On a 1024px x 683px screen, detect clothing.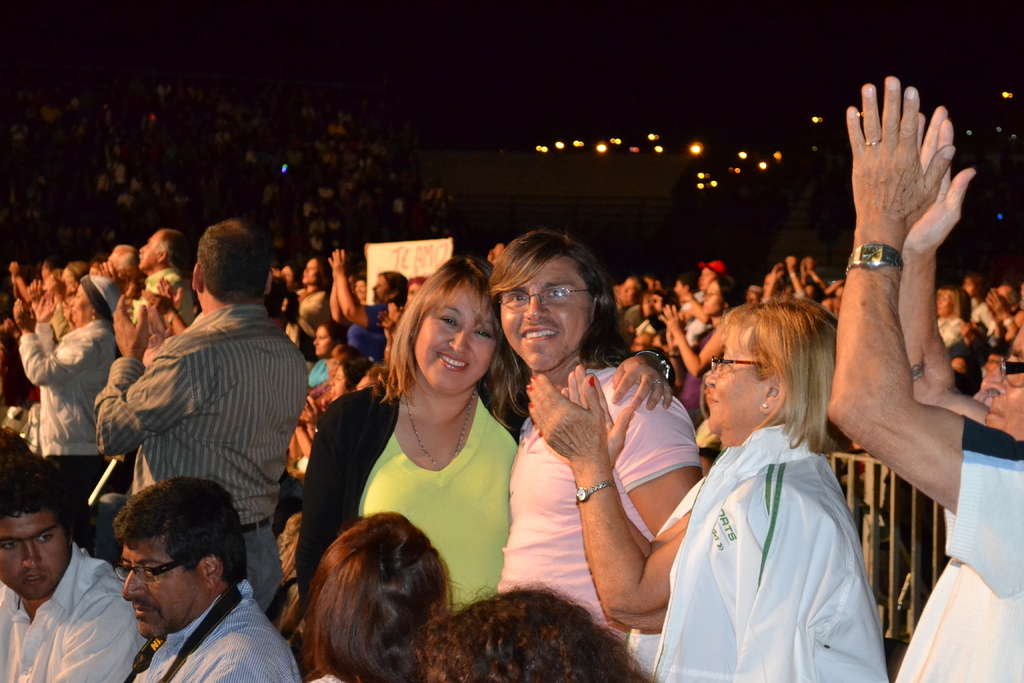
295,378,526,613.
